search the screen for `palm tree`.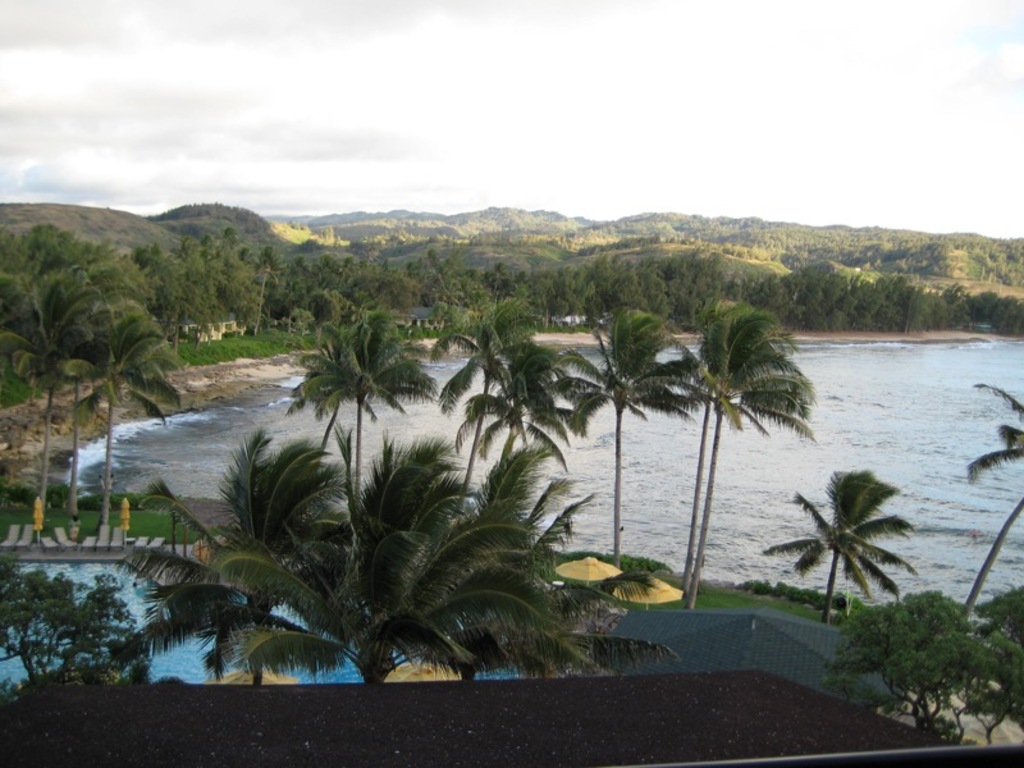
Found at x1=0, y1=266, x2=82, y2=509.
